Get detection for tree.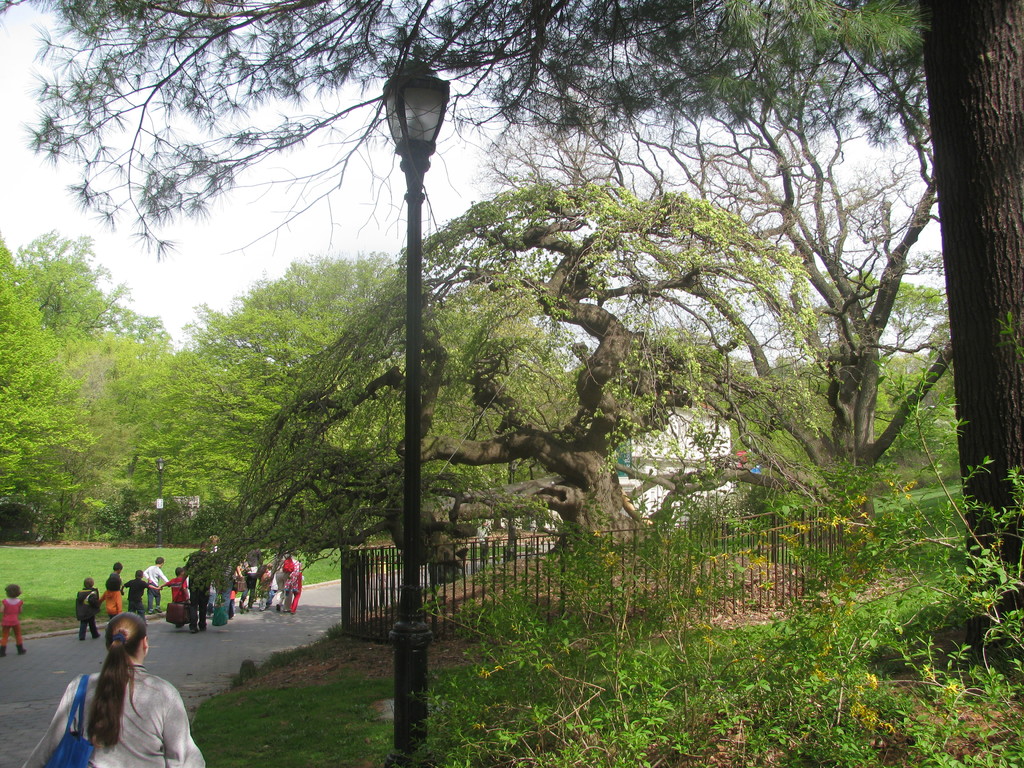
Detection: box(132, 261, 553, 536).
